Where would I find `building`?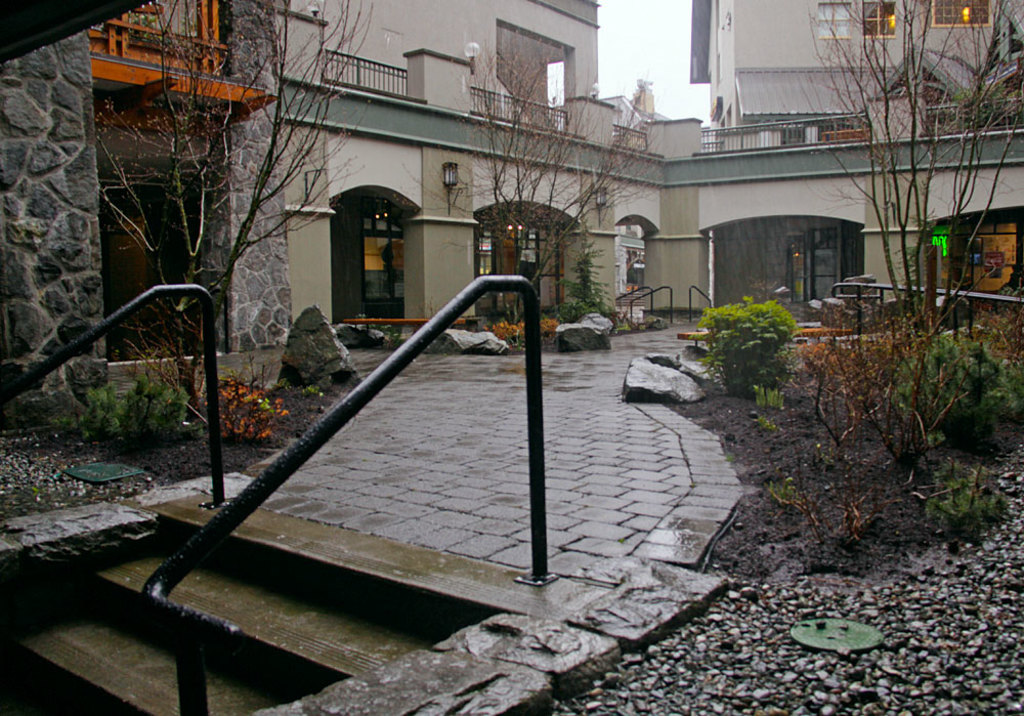
At <region>281, 0, 1023, 314</region>.
